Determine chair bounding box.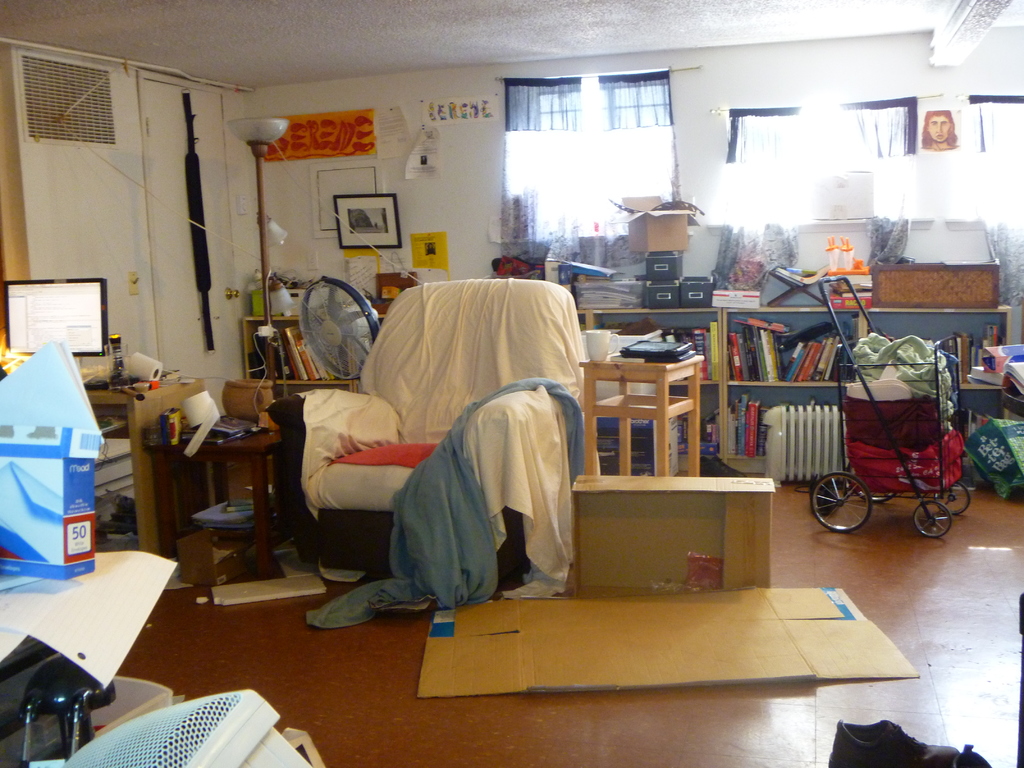
Determined: crop(264, 271, 583, 569).
